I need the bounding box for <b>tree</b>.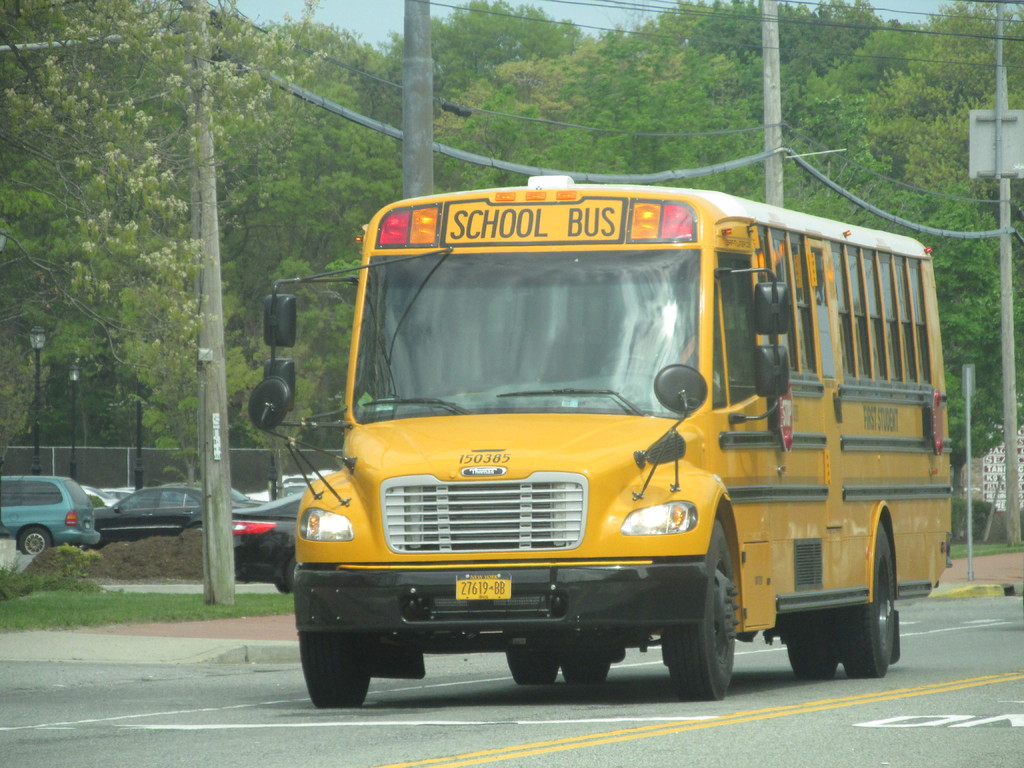
Here it is: Rect(478, 36, 769, 203).
